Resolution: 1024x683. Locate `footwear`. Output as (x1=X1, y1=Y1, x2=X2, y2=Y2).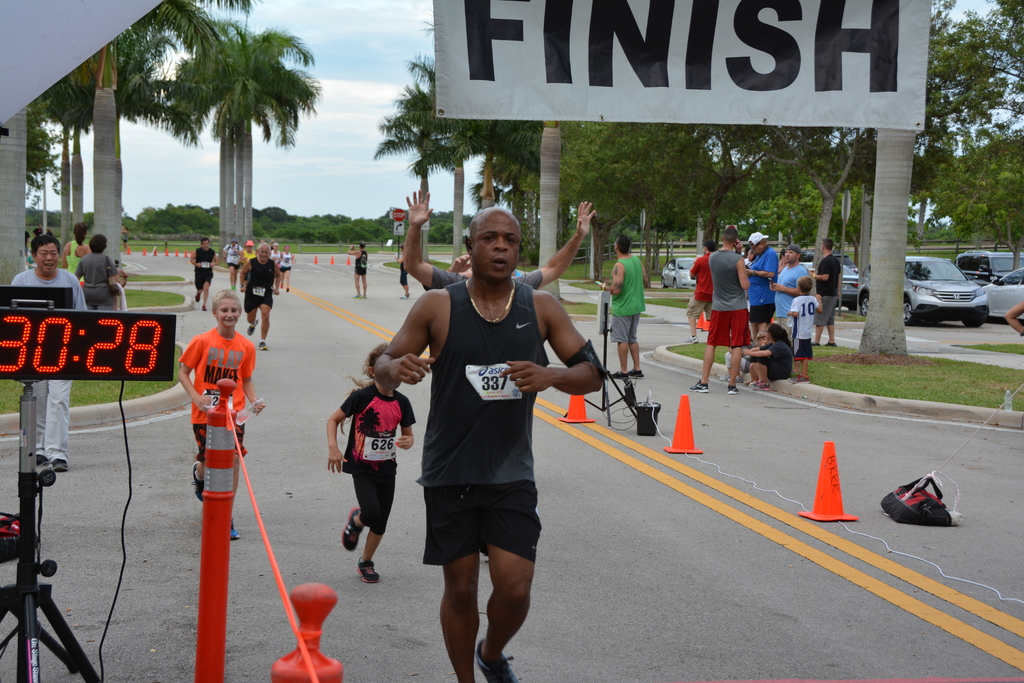
(x1=339, y1=509, x2=362, y2=553).
